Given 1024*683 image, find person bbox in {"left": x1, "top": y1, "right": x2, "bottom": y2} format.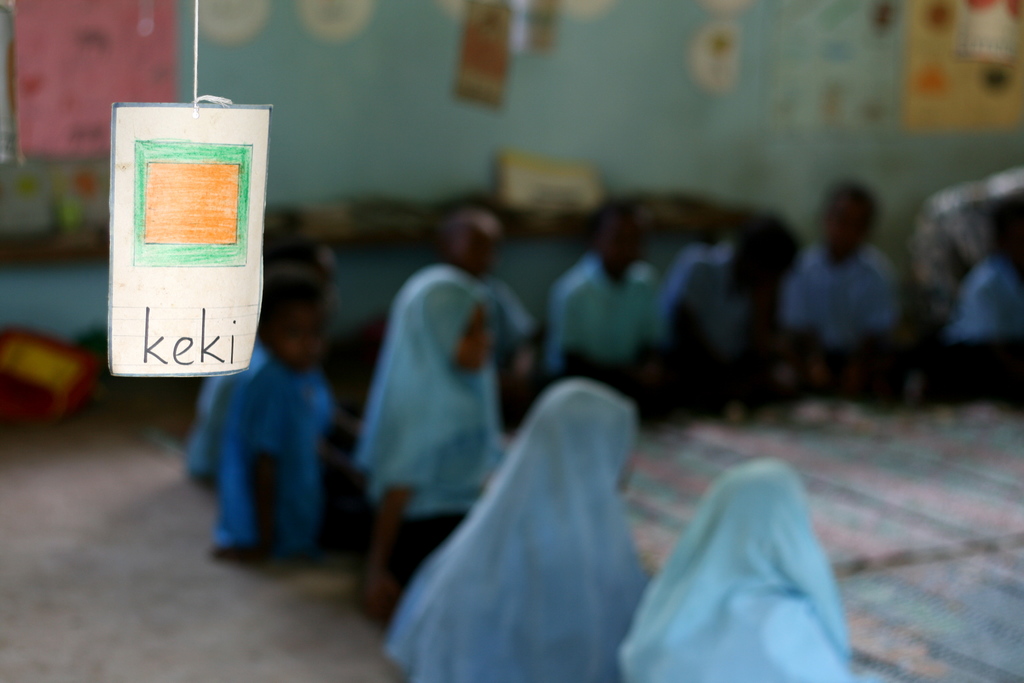
{"left": 796, "top": 158, "right": 910, "bottom": 402}.
